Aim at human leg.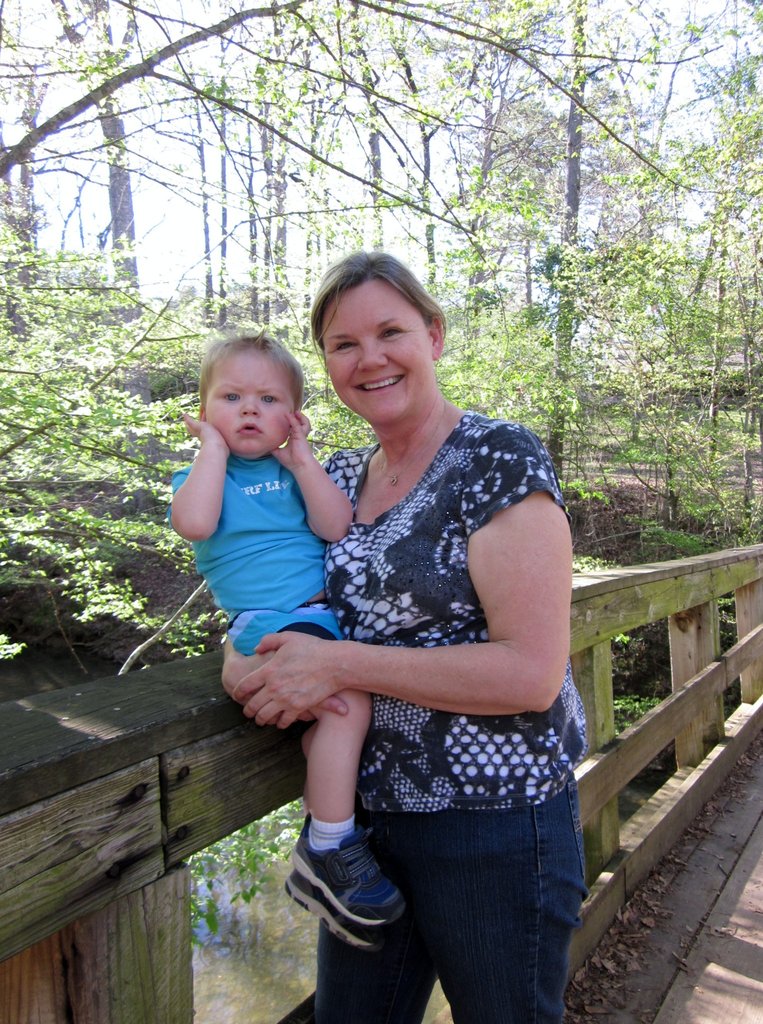
Aimed at [left=290, top=689, right=409, bottom=925].
